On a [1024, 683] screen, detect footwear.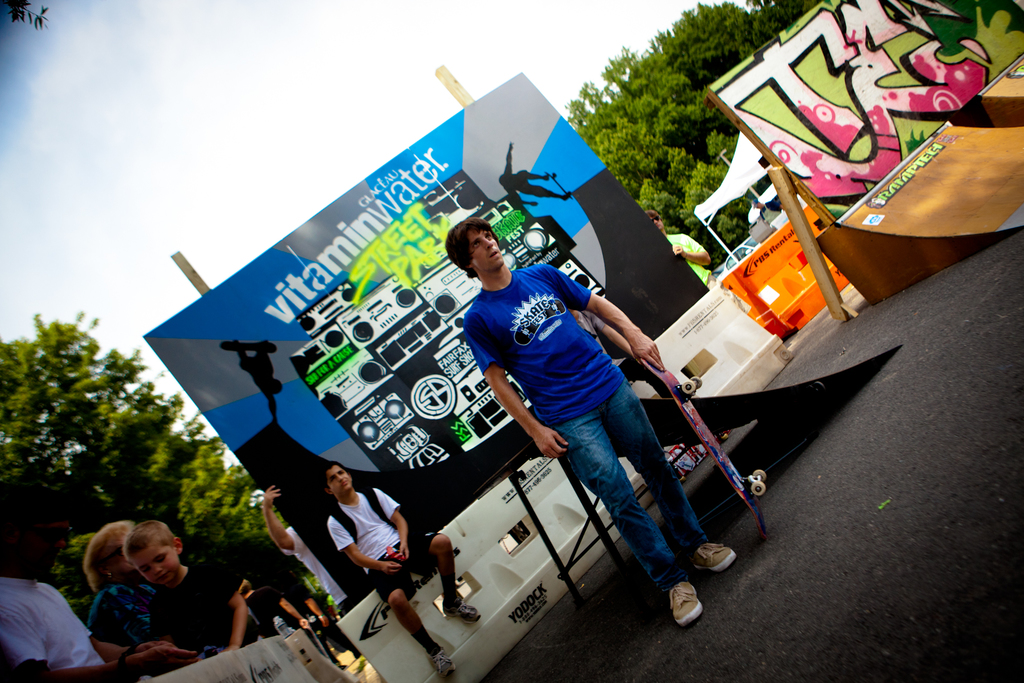
BBox(440, 596, 483, 625).
